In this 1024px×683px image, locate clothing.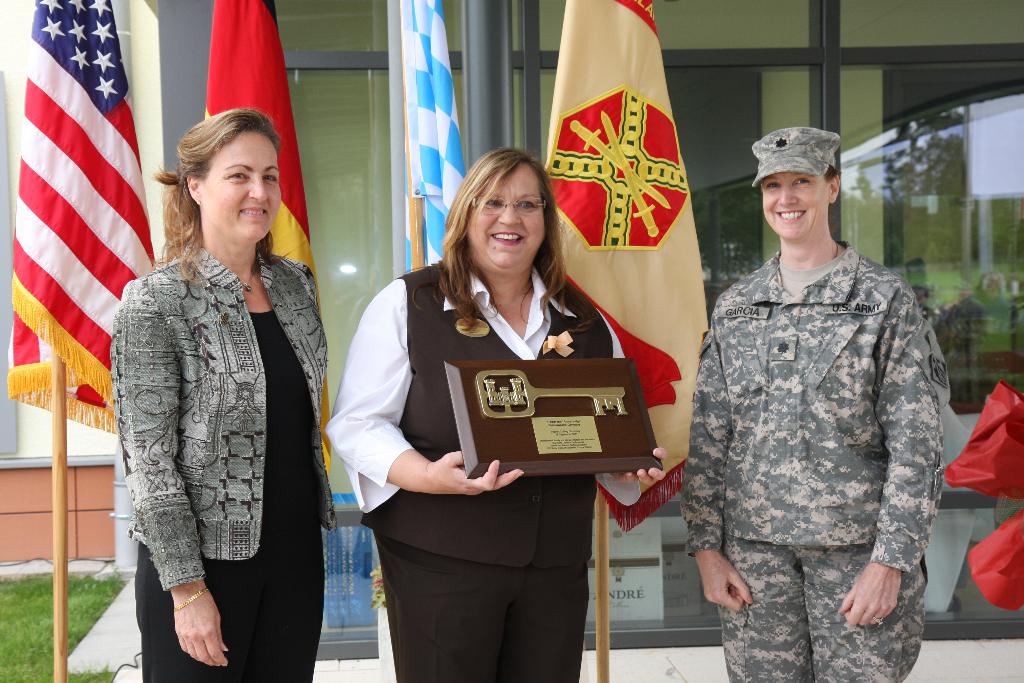
Bounding box: [left=321, top=250, right=654, bottom=678].
